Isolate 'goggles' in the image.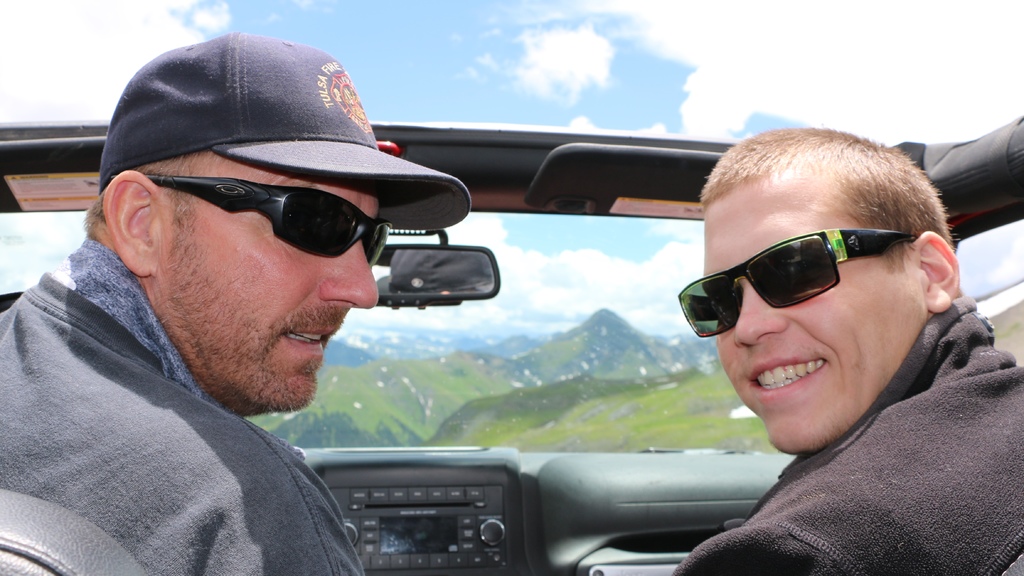
Isolated region: select_region(141, 173, 388, 256).
